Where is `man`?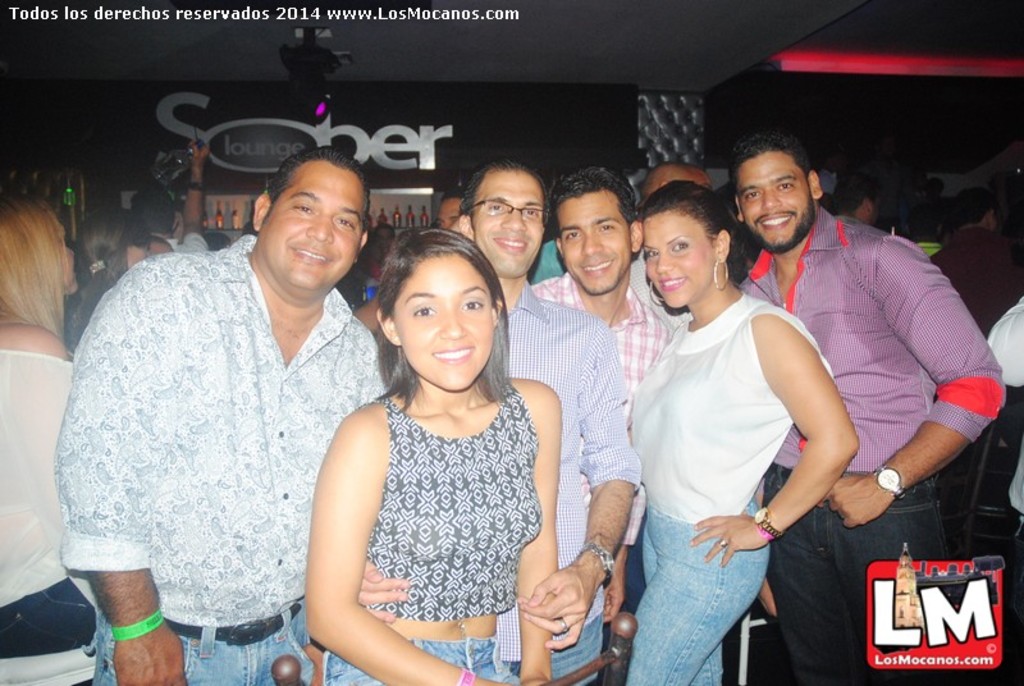
pyautogui.locateOnScreen(724, 131, 1006, 685).
